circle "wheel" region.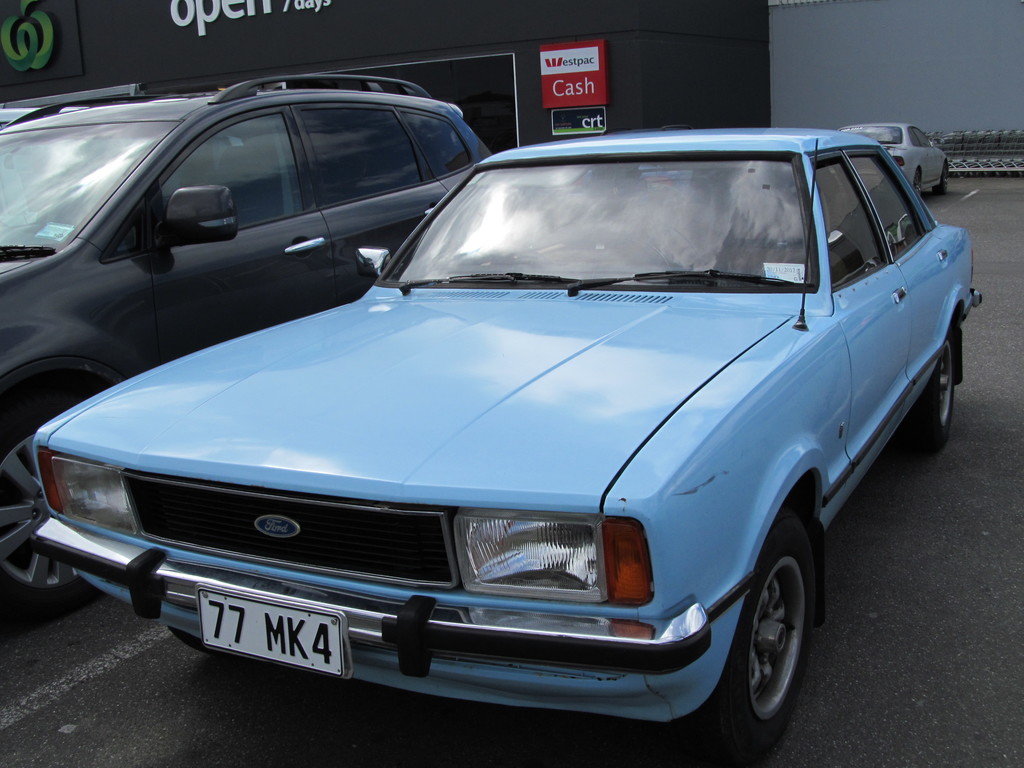
Region: pyautogui.locateOnScreen(170, 627, 248, 659).
